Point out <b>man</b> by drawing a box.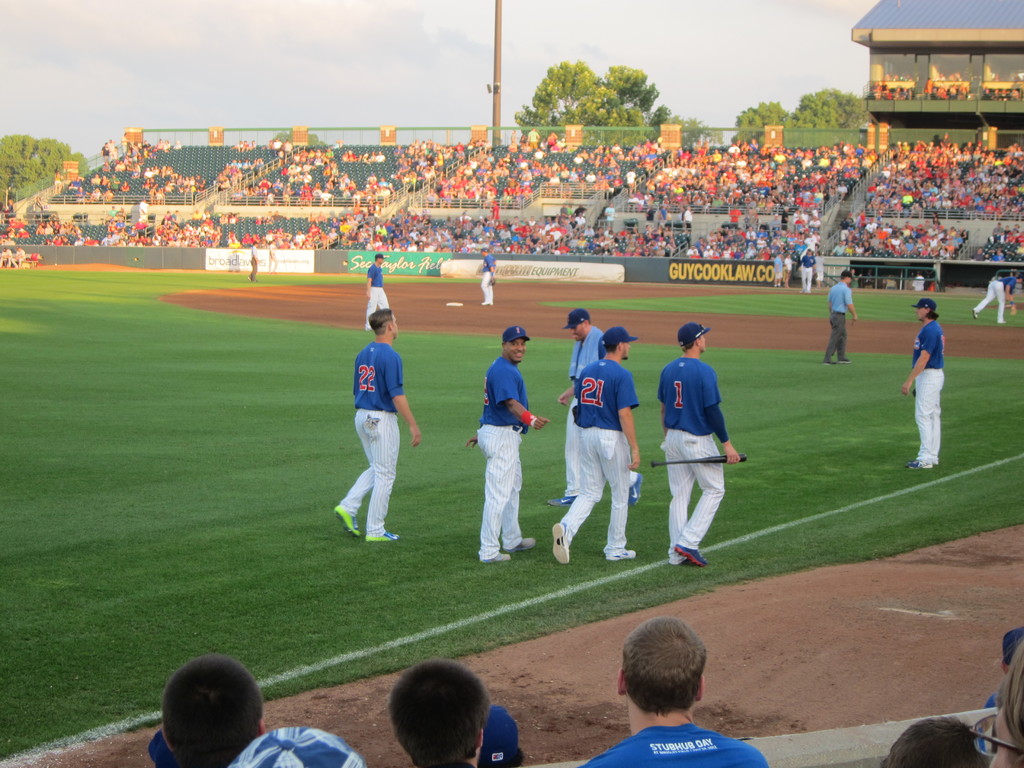
left=558, top=305, right=636, bottom=504.
